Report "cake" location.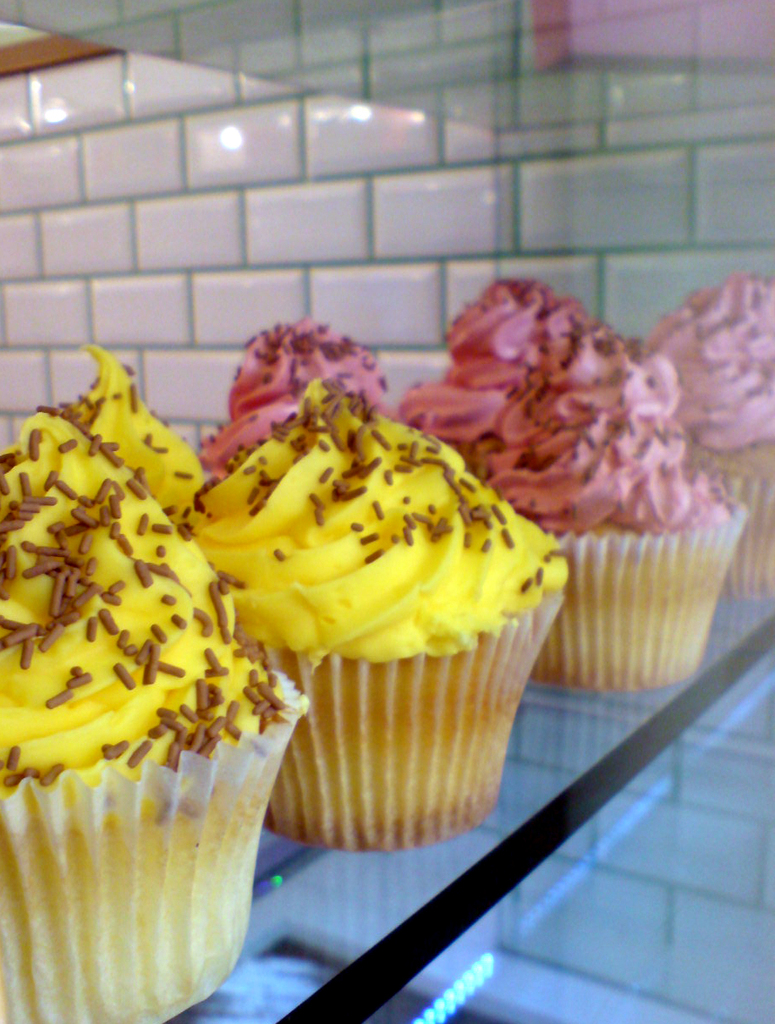
Report: box(642, 275, 774, 597).
